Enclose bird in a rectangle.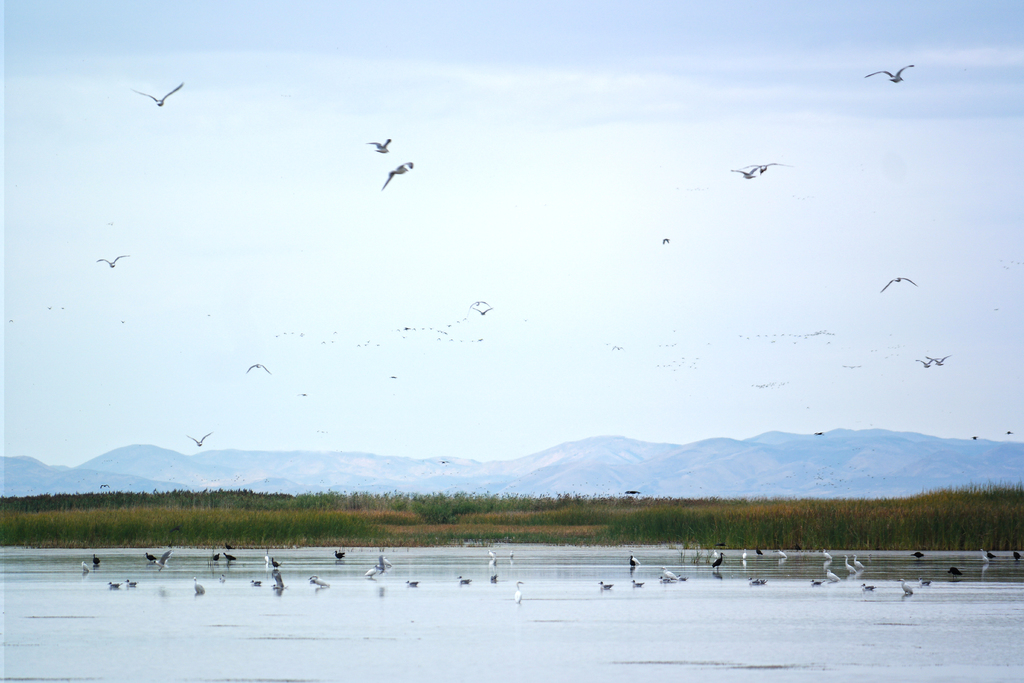
bbox=(379, 158, 420, 188).
